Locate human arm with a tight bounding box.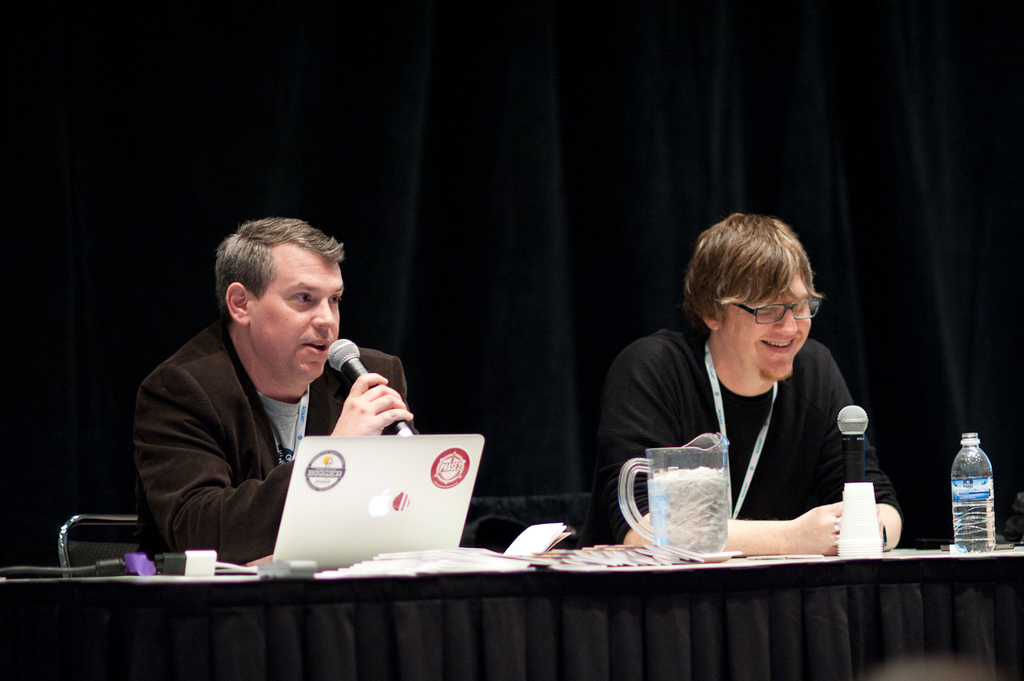
[601, 347, 840, 556].
